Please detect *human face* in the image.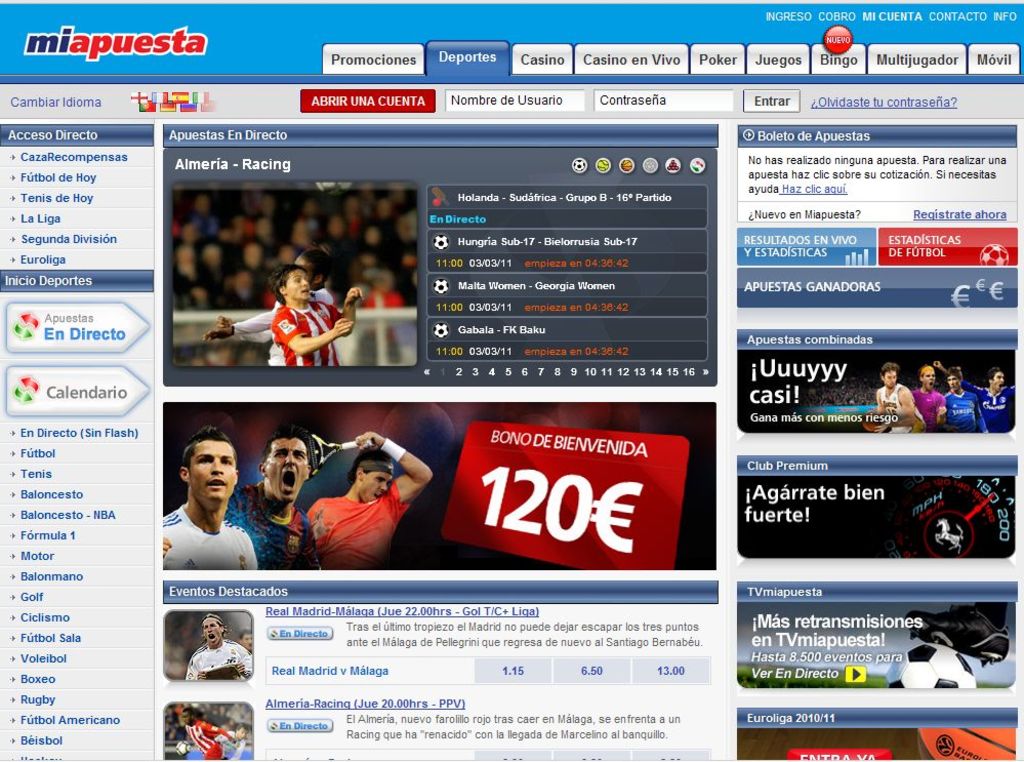
{"left": 284, "top": 275, "right": 306, "bottom": 300}.
